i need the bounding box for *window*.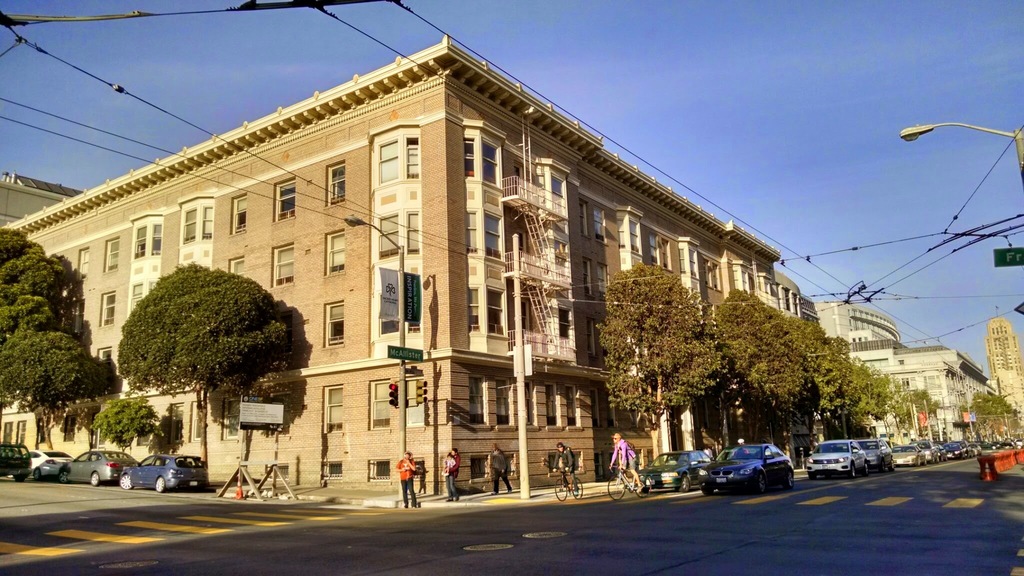
Here it is: 645/235/670/269.
